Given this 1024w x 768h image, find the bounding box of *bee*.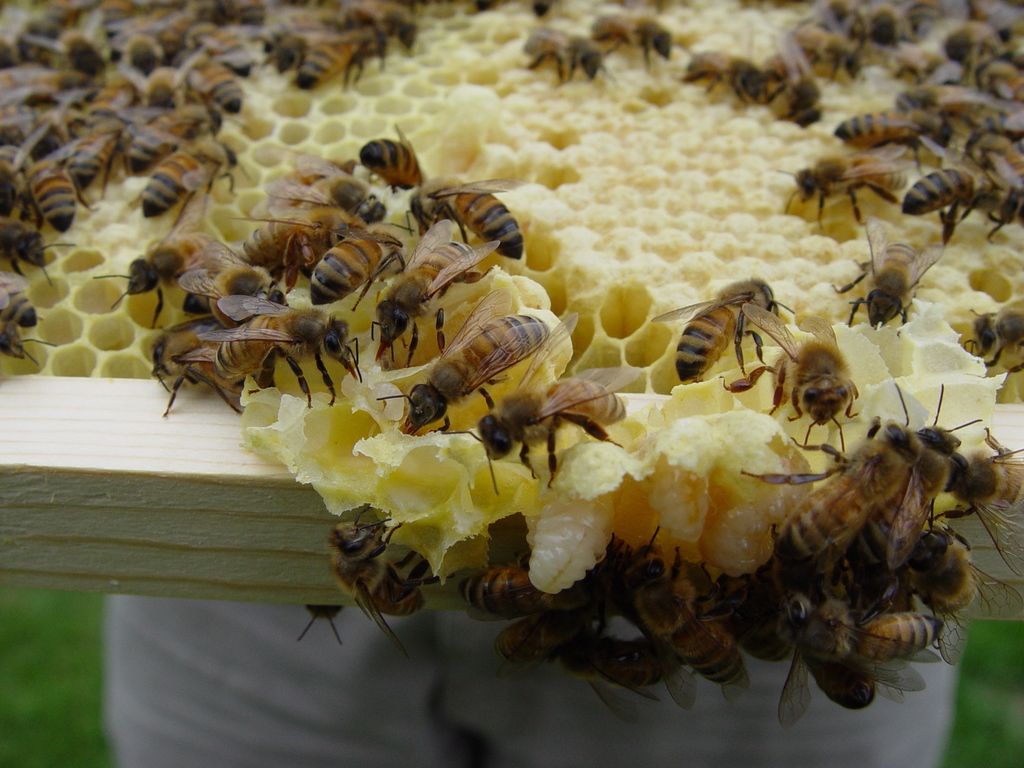
bbox=(132, 137, 239, 235).
